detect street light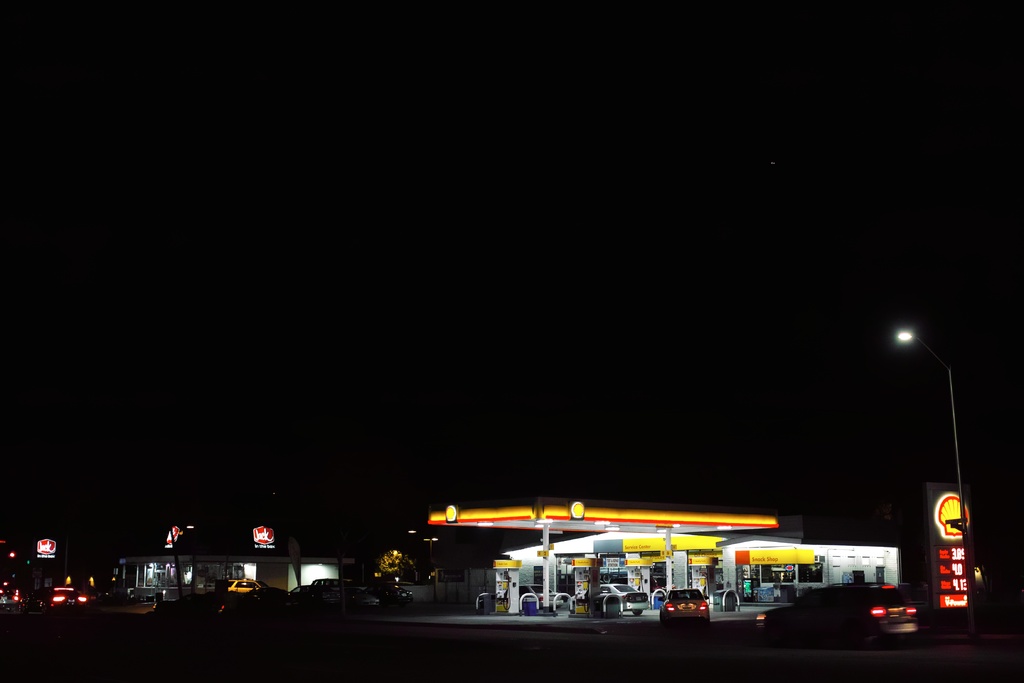
[x1=169, y1=520, x2=194, y2=592]
